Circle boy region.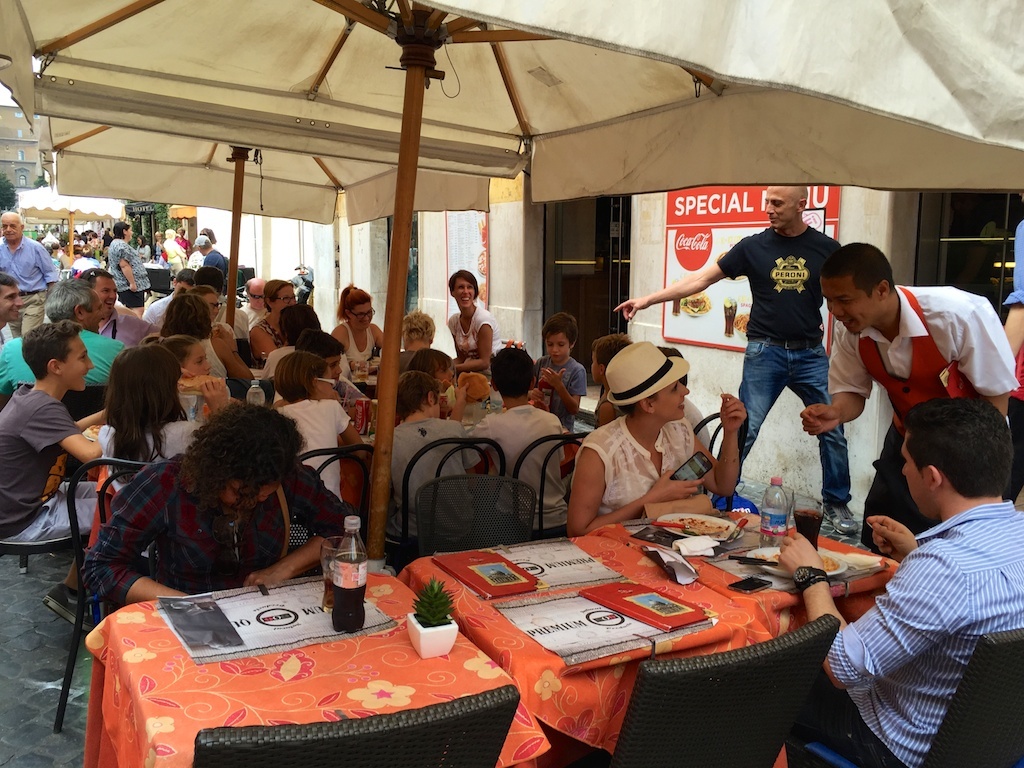
Region: l=279, t=327, r=367, b=404.
